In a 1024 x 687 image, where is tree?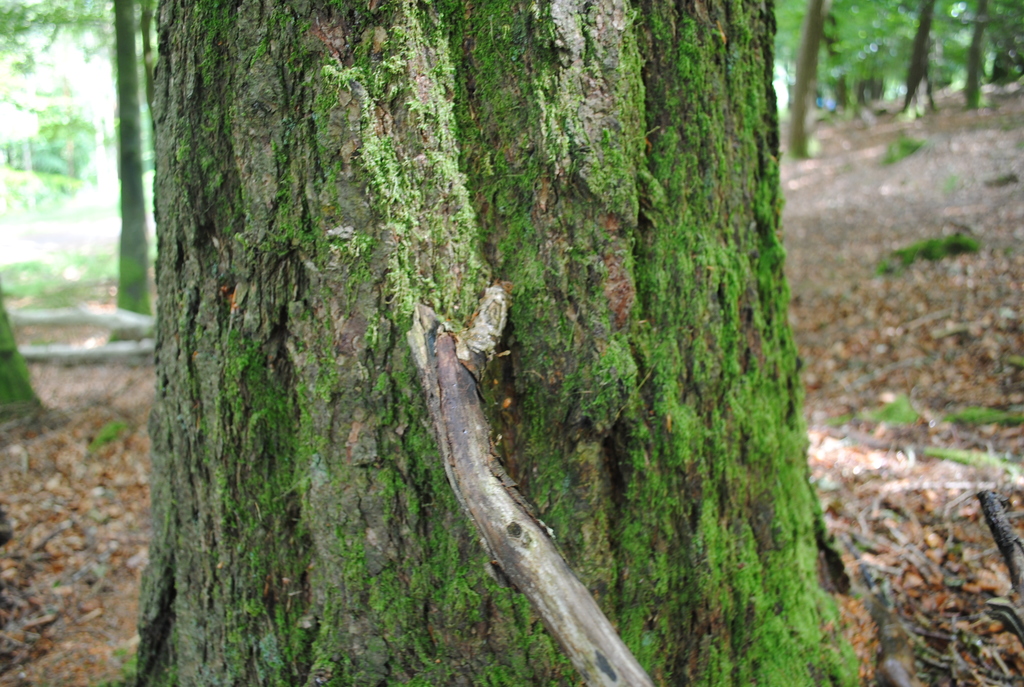
{"x1": 86, "y1": 0, "x2": 879, "y2": 596}.
